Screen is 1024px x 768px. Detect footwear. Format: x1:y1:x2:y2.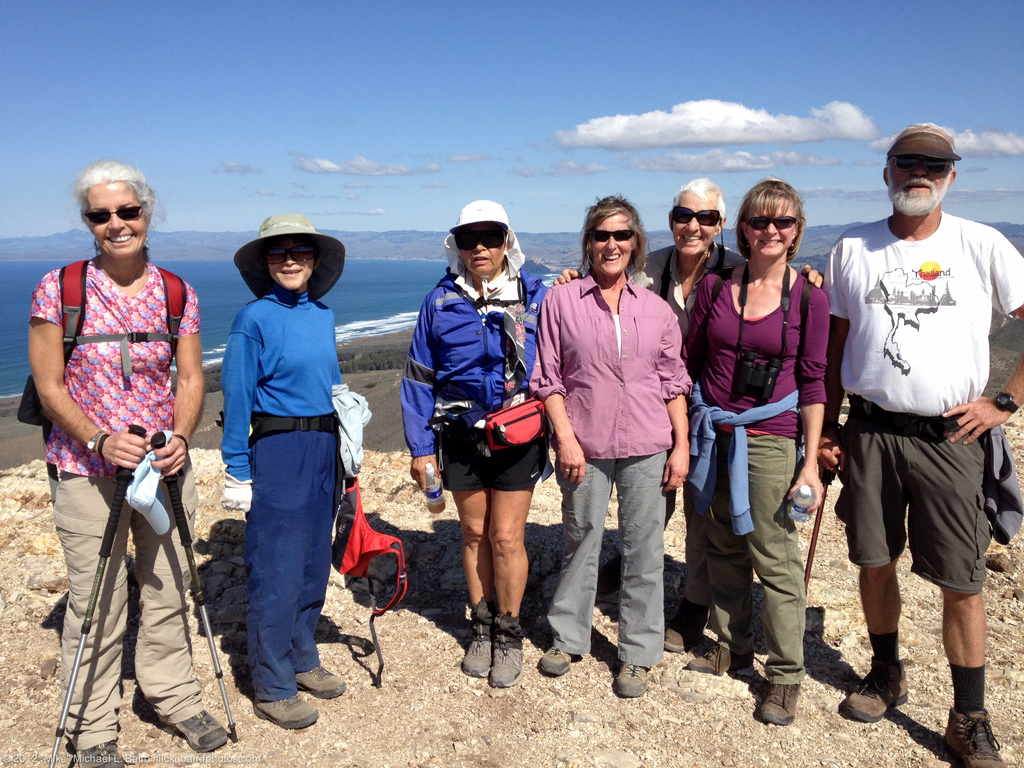
490:639:524:685.
